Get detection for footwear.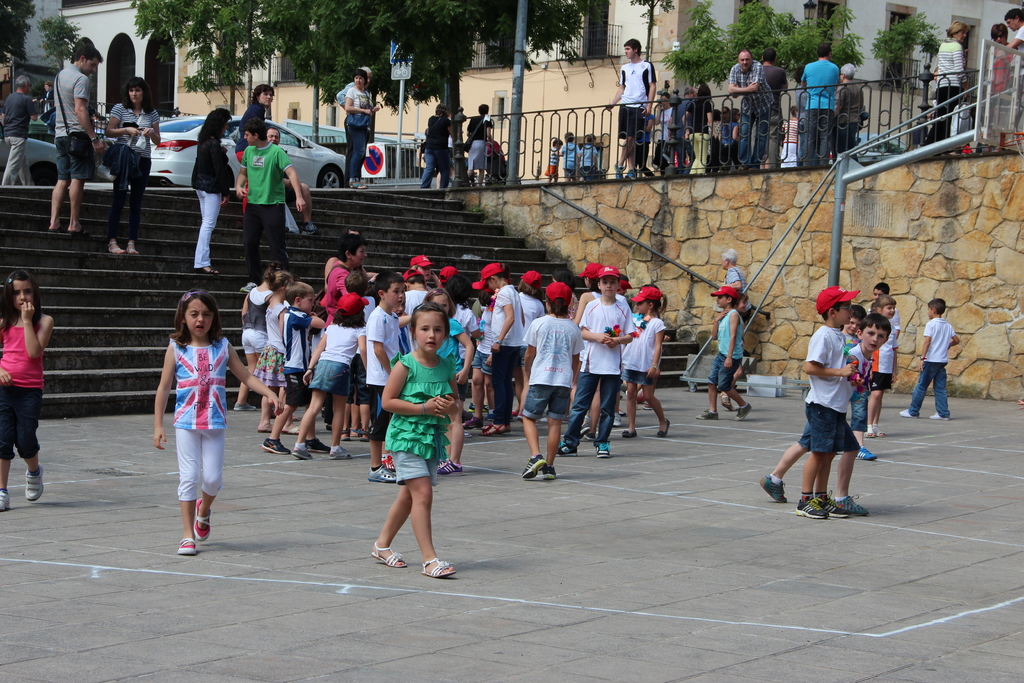
Detection: locate(414, 554, 459, 582).
